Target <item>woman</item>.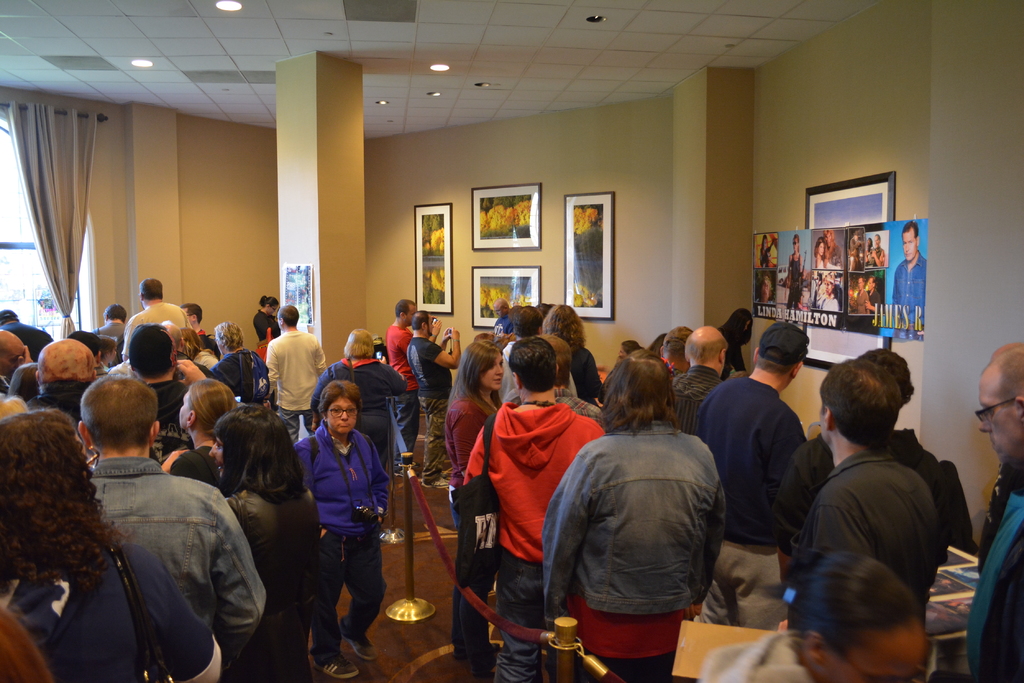
Target region: 248,294,279,346.
